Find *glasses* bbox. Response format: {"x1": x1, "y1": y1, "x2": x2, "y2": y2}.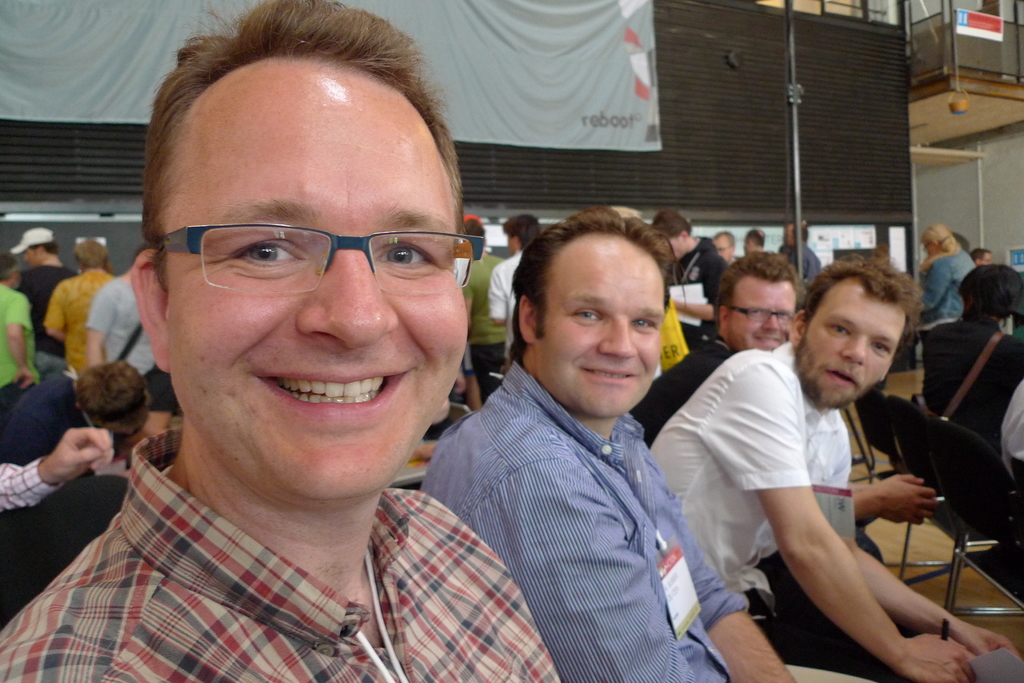
{"x1": 146, "y1": 200, "x2": 474, "y2": 300}.
